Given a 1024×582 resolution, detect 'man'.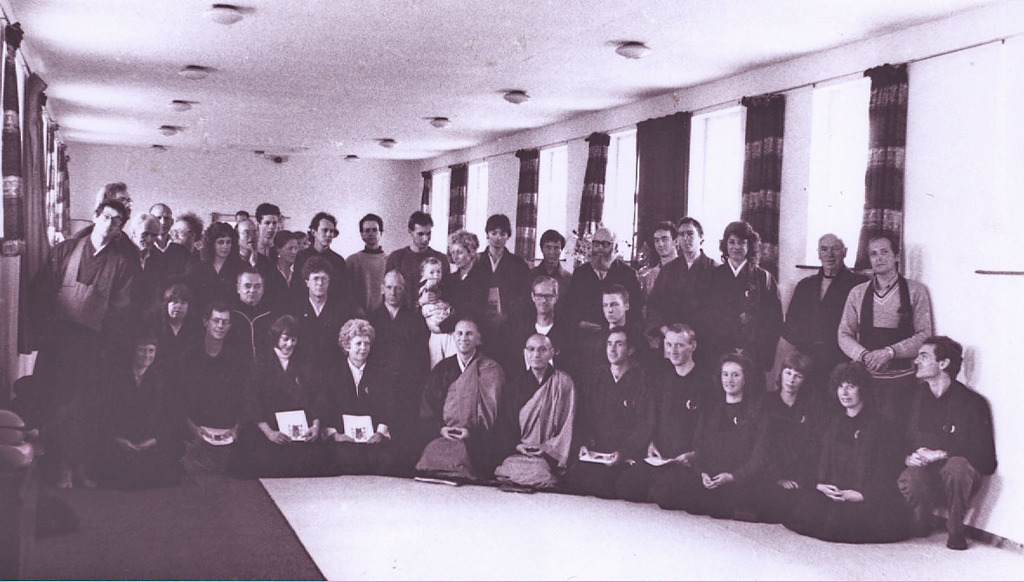
897 336 1001 551.
